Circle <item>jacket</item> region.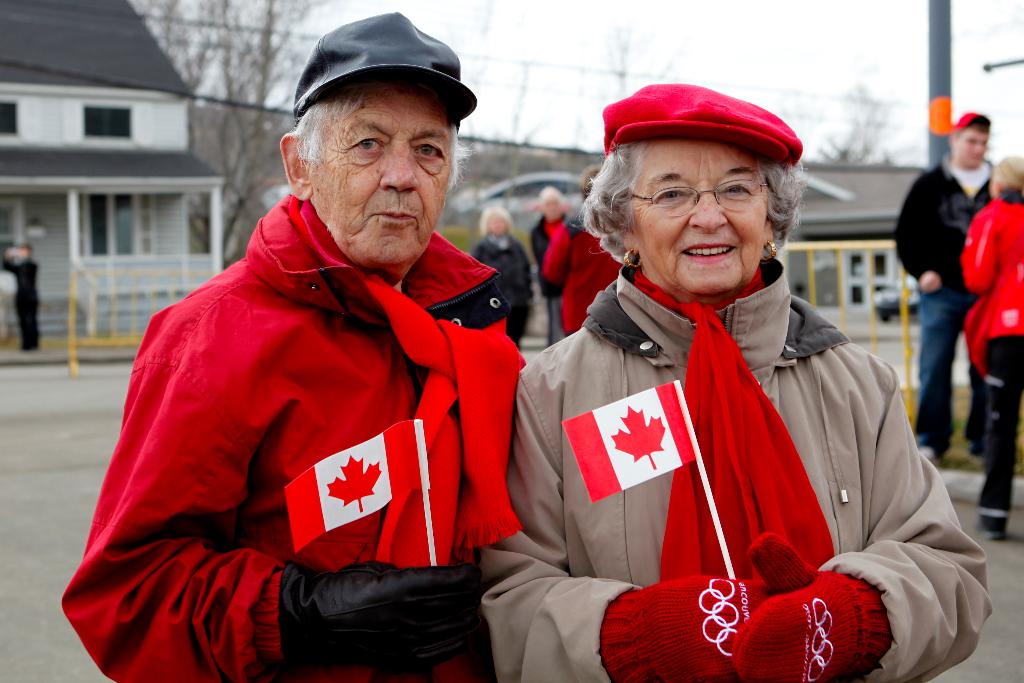
Region: locate(96, 107, 520, 671).
